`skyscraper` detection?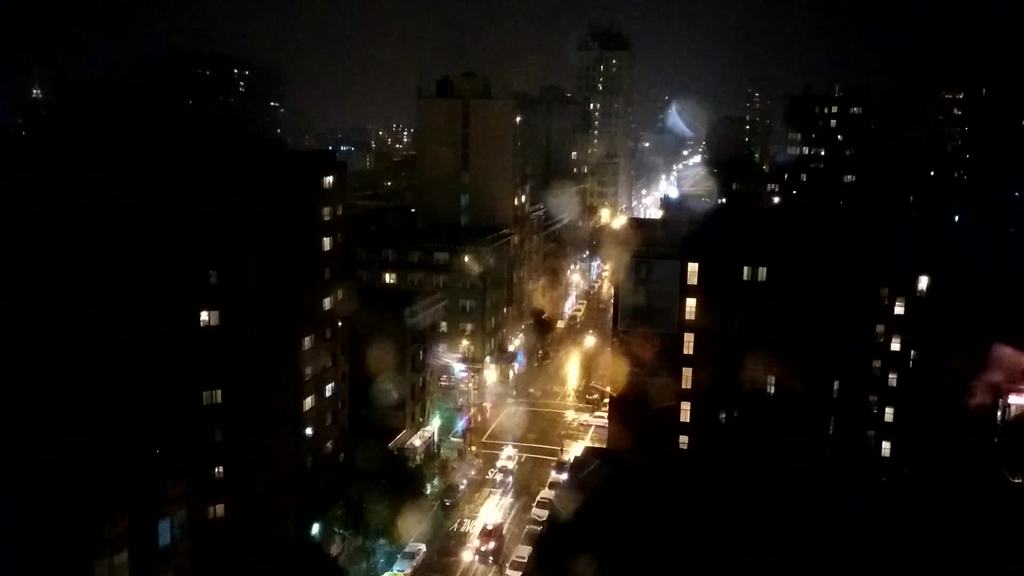
pyautogui.locateOnScreen(103, 159, 346, 561)
